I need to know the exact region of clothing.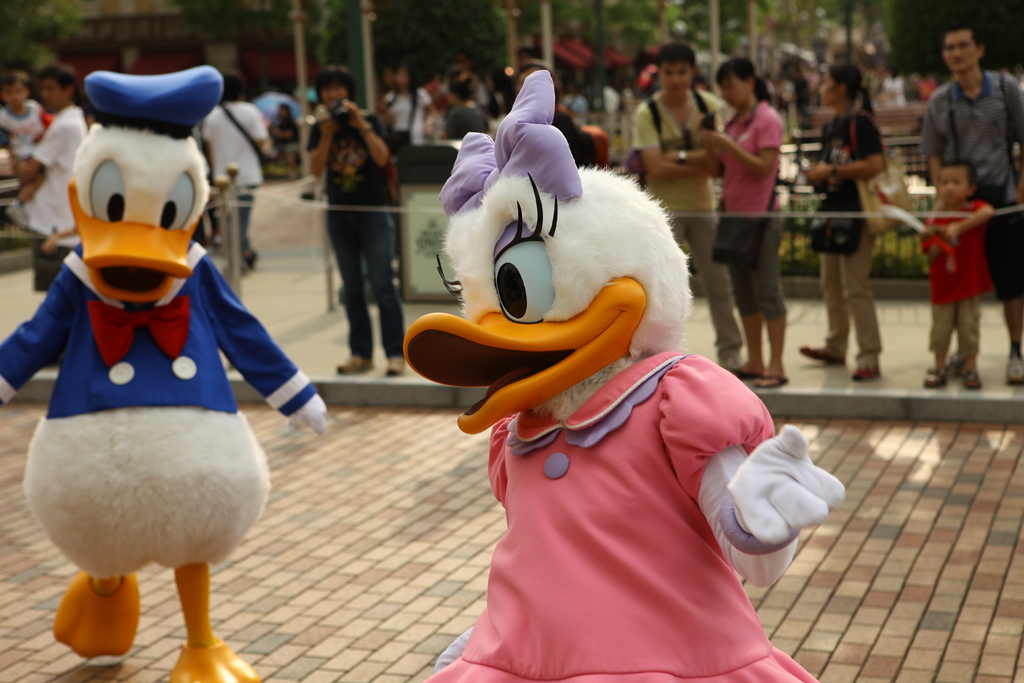
Region: <bbox>386, 83, 437, 147</bbox>.
